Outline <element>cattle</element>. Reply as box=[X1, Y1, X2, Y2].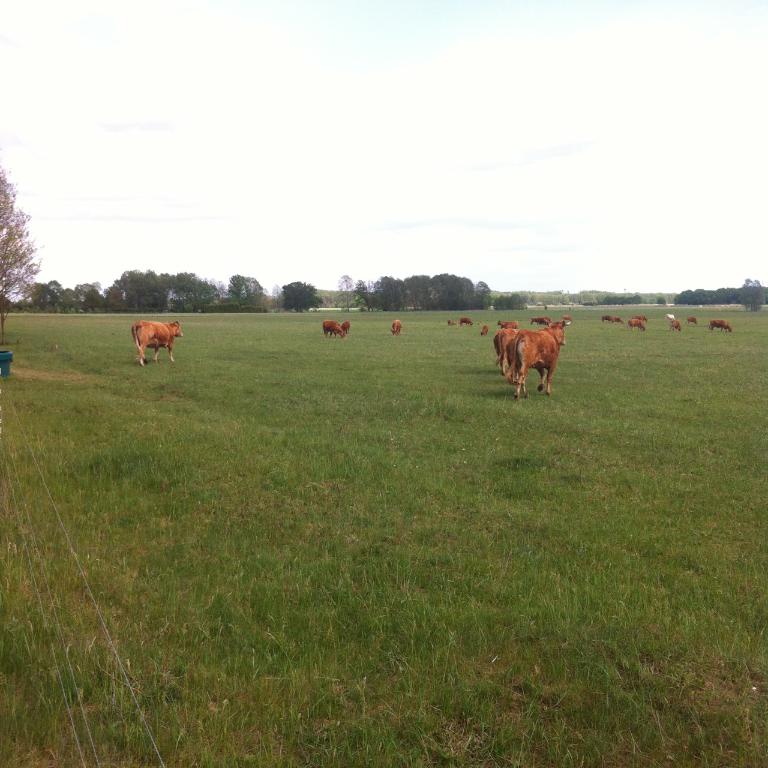
box=[389, 319, 403, 335].
